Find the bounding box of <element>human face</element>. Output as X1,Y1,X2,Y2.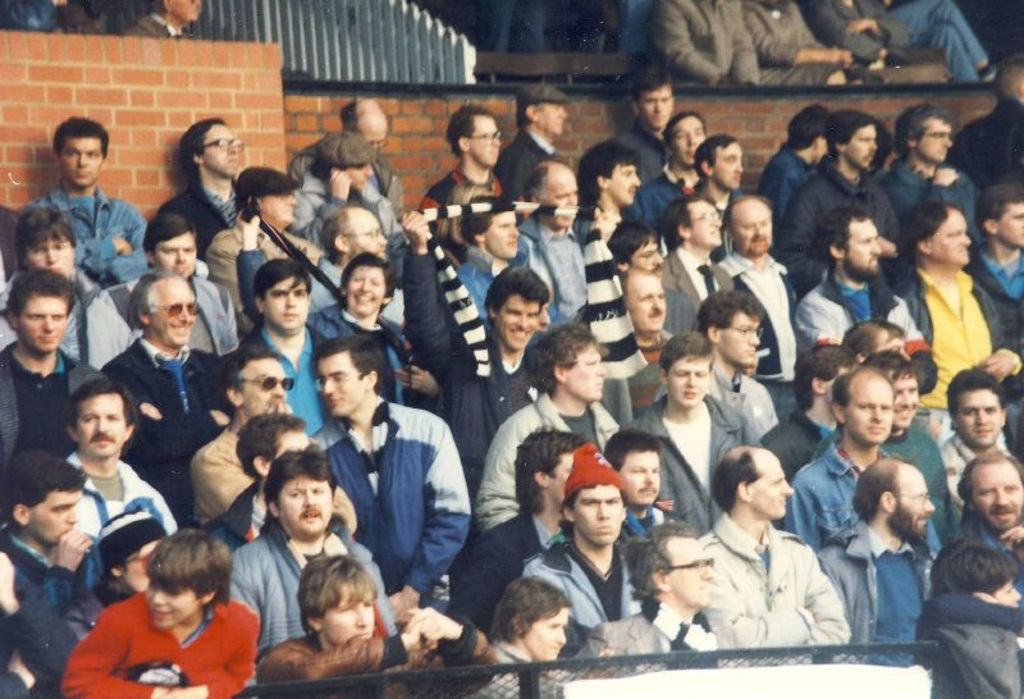
676,187,721,247.
